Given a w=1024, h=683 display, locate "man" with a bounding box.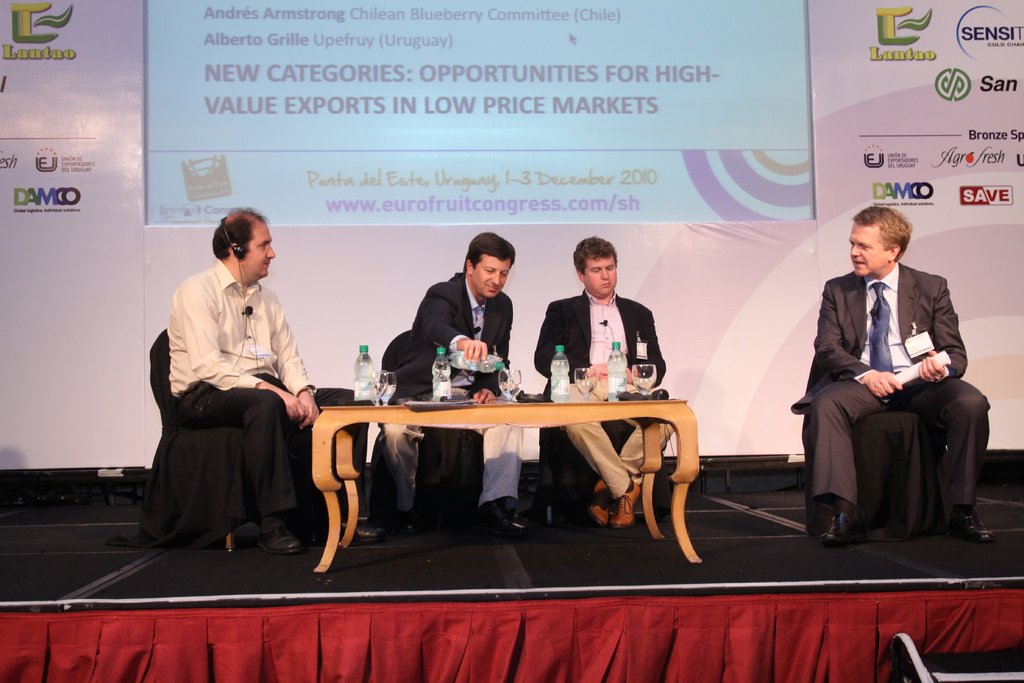
Located: 163 204 320 559.
